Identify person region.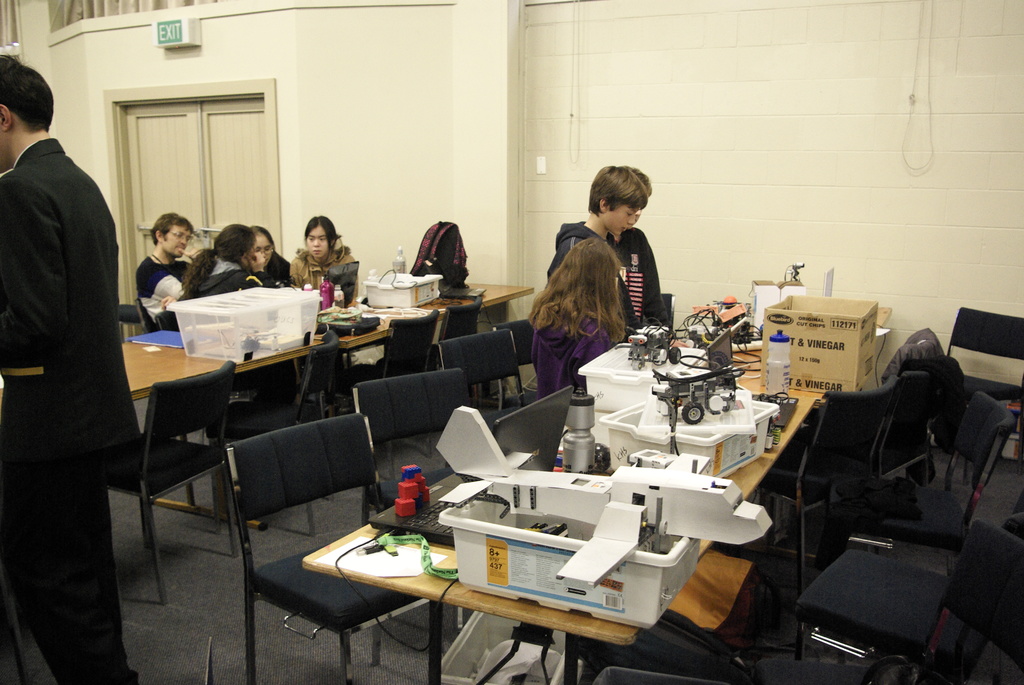
Region: rect(550, 159, 675, 326).
